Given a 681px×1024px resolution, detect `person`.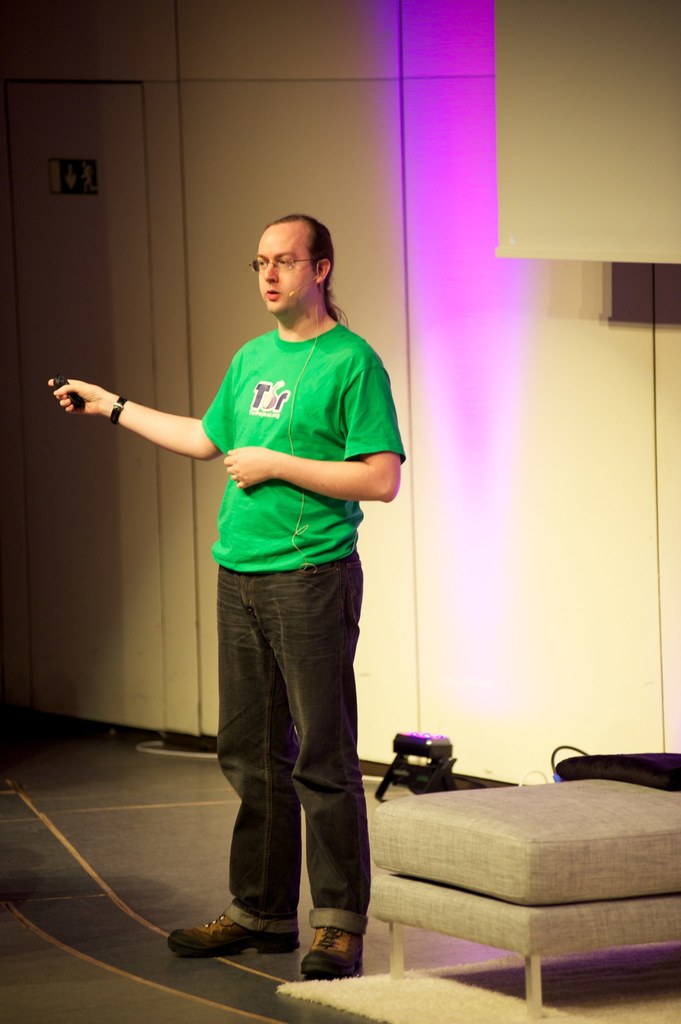
(left=45, top=213, right=405, bottom=982).
